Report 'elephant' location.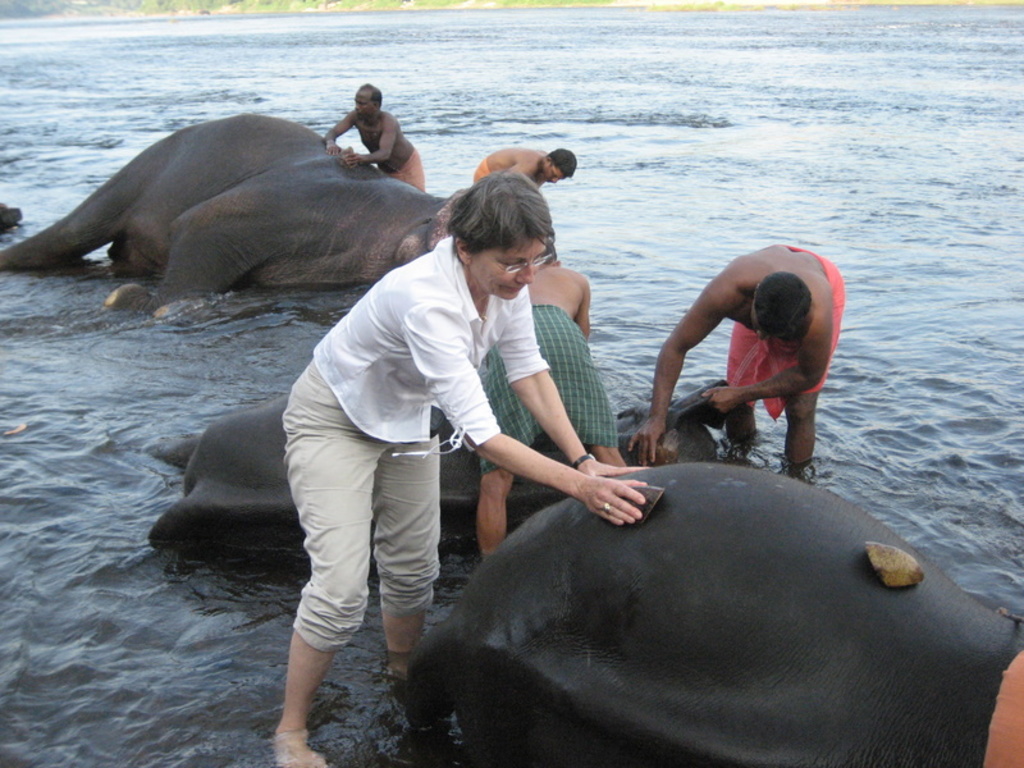
Report: {"left": 408, "top": 456, "right": 1023, "bottom": 767}.
